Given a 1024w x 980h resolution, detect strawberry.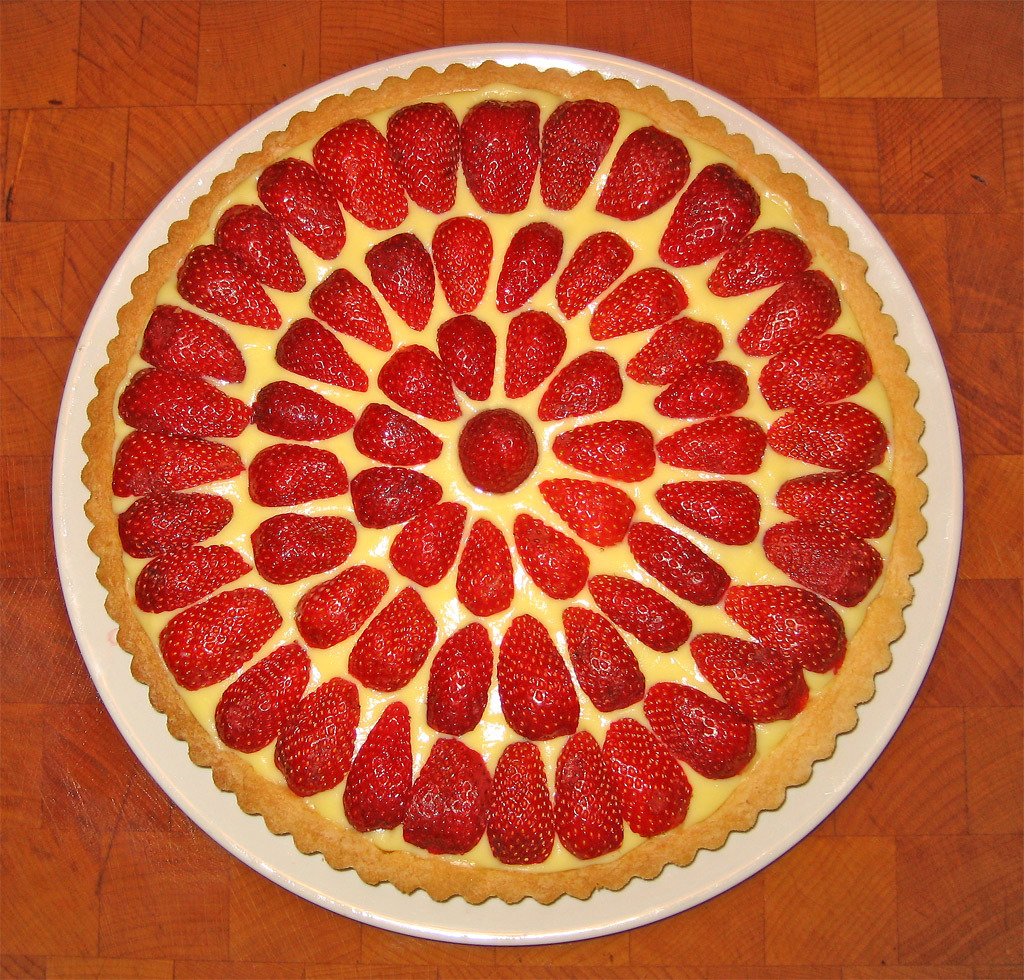
detection(252, 516, 354, 581).
